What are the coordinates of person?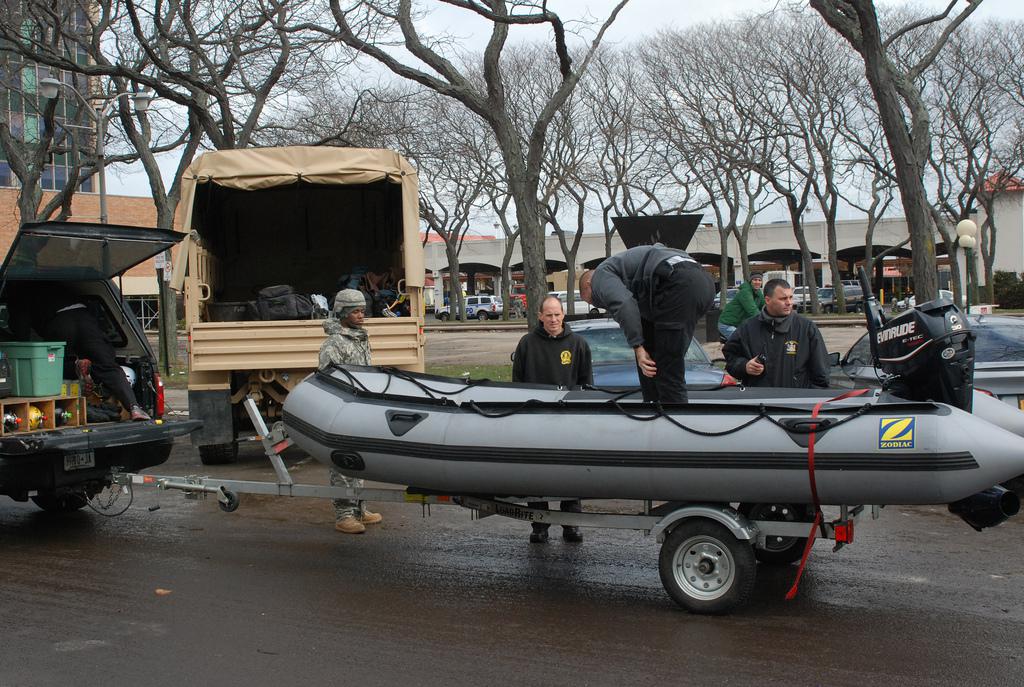
{"x1": 507, "y1": 294, "x2": 604, "y2": 553}.
